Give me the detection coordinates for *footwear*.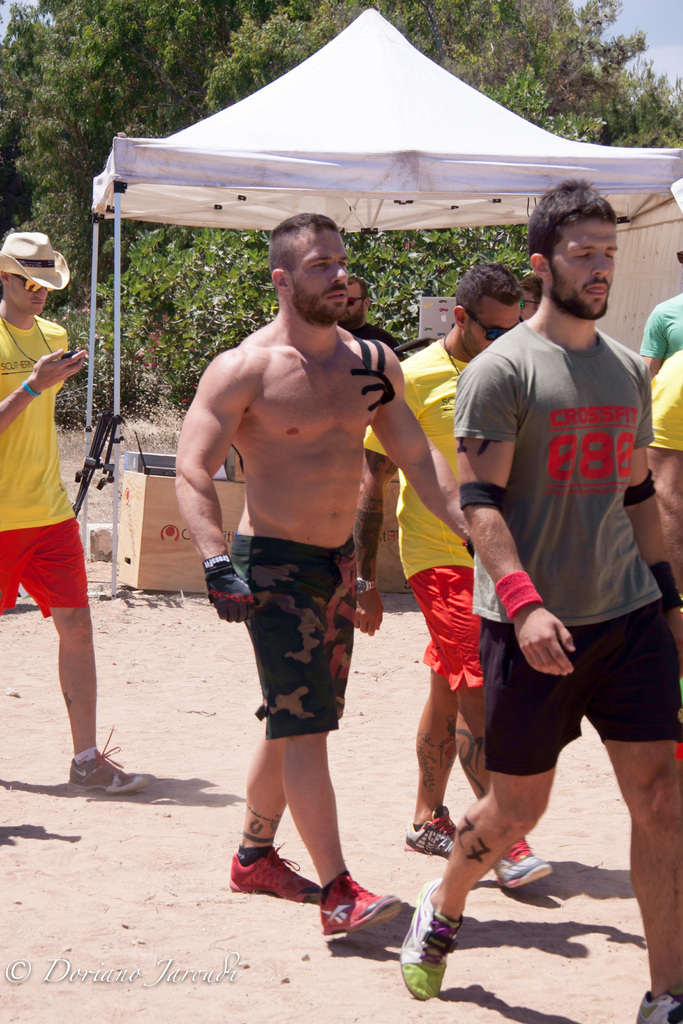
[490,836,554,896].
